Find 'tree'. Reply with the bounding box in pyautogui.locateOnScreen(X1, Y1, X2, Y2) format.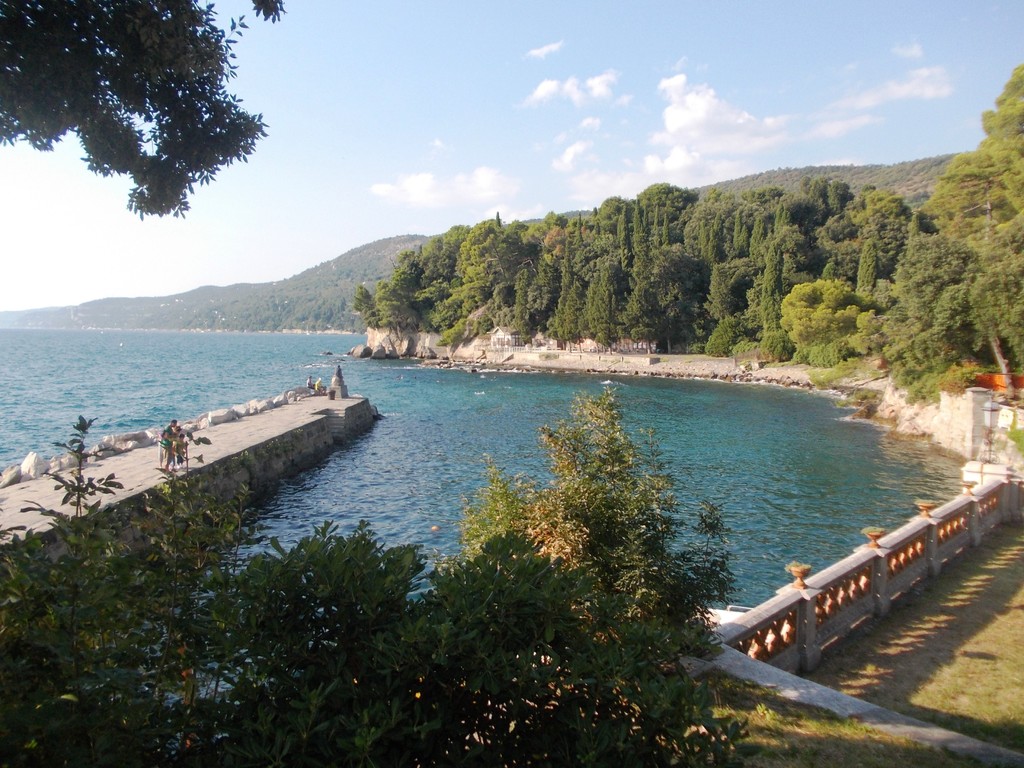
pyautogui.locateOnScreen(545, 262, 598, 342).
